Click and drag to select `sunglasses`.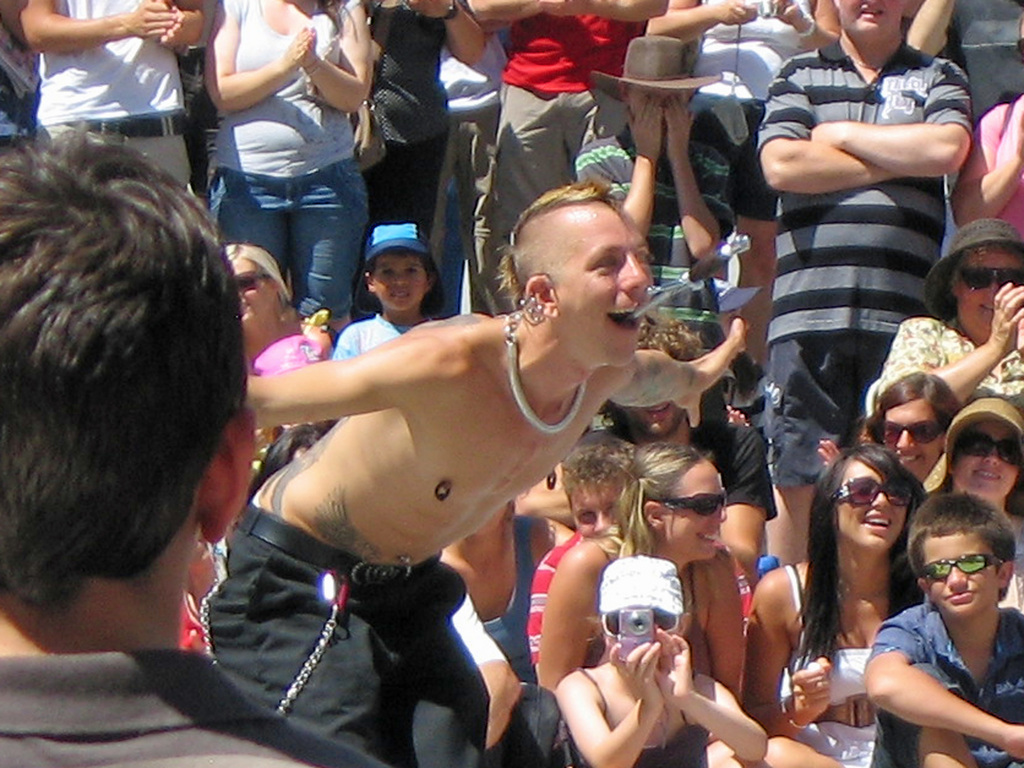
Selection: bbox=[602, 609, 680, 637].
